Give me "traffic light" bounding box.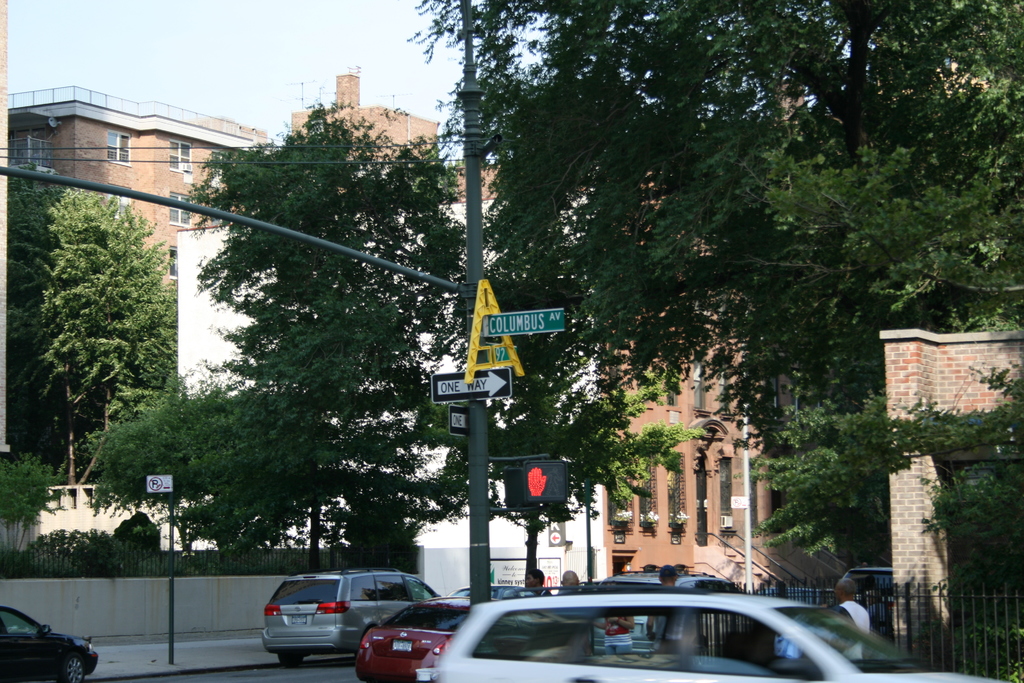
region(524, 460, 567, 504).
